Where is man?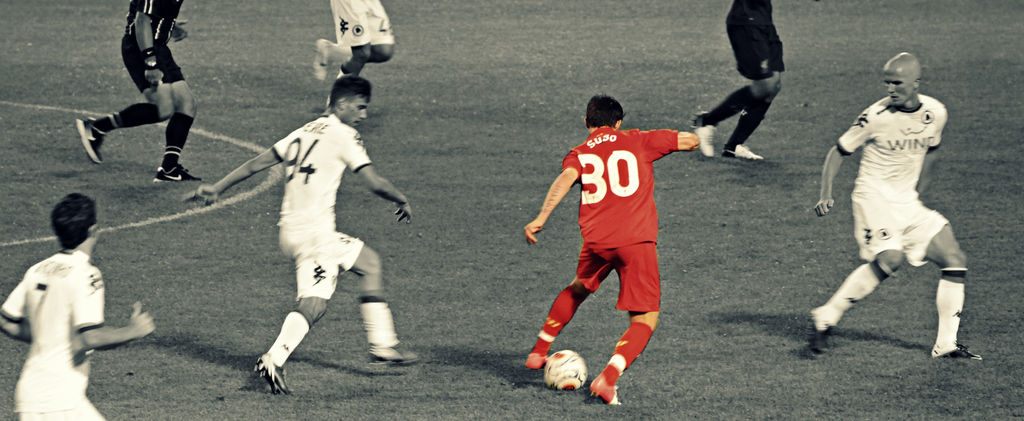
691,0,785,165.
